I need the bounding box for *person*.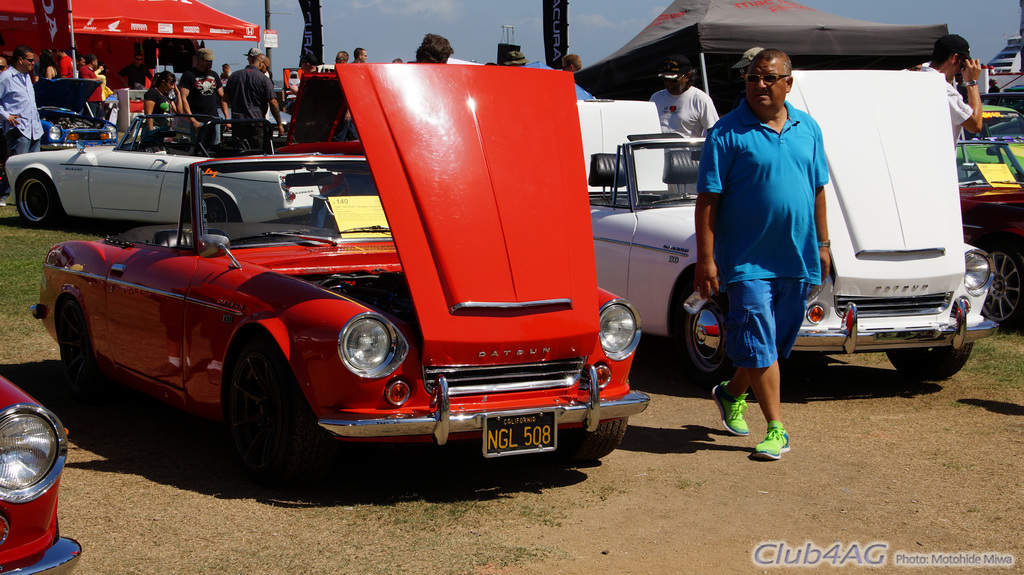
Here it is: (left=351, top=45, right=368, bottom=143).
